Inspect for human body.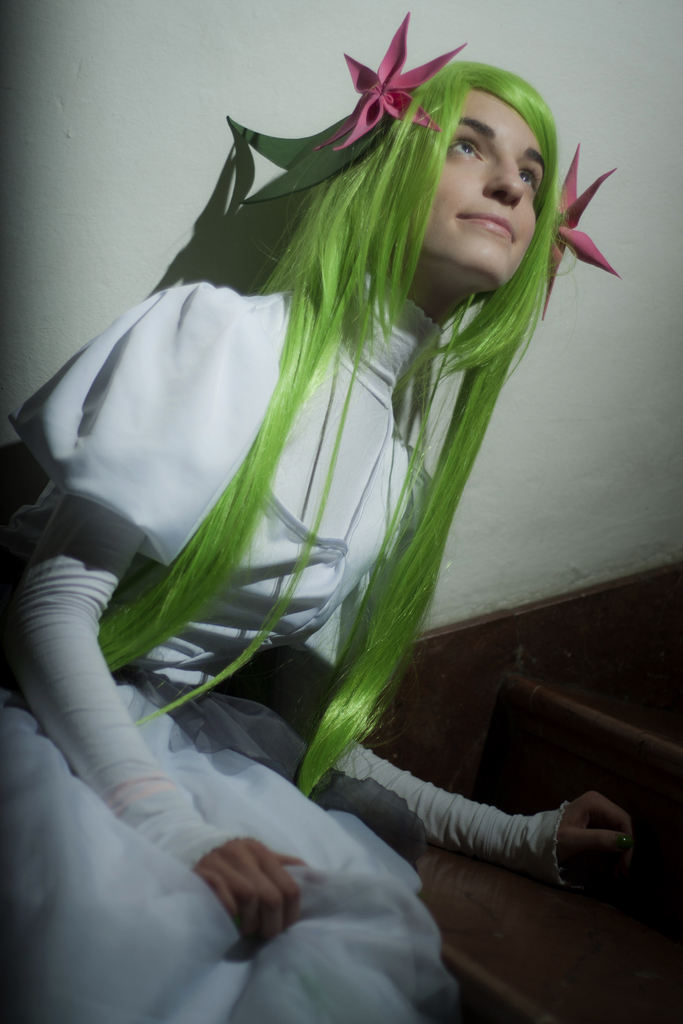
Inspection: l=26, t=89, r=670, b=1001.
